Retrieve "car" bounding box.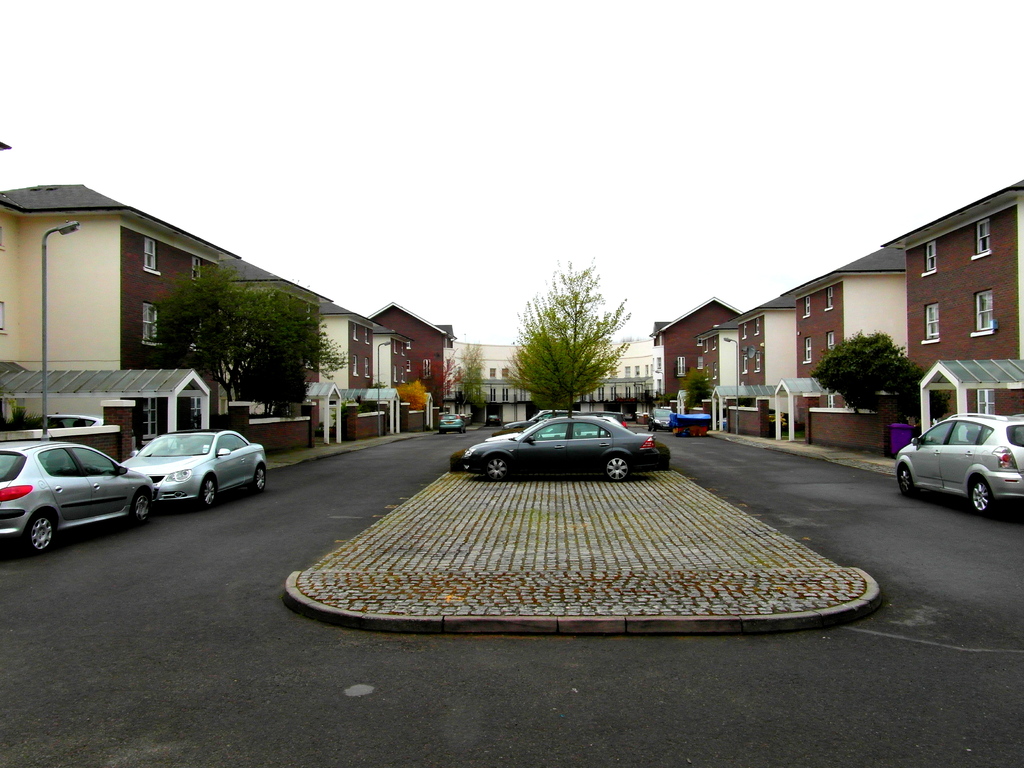
Bounding box: crop(0, 438, 152, 555).
